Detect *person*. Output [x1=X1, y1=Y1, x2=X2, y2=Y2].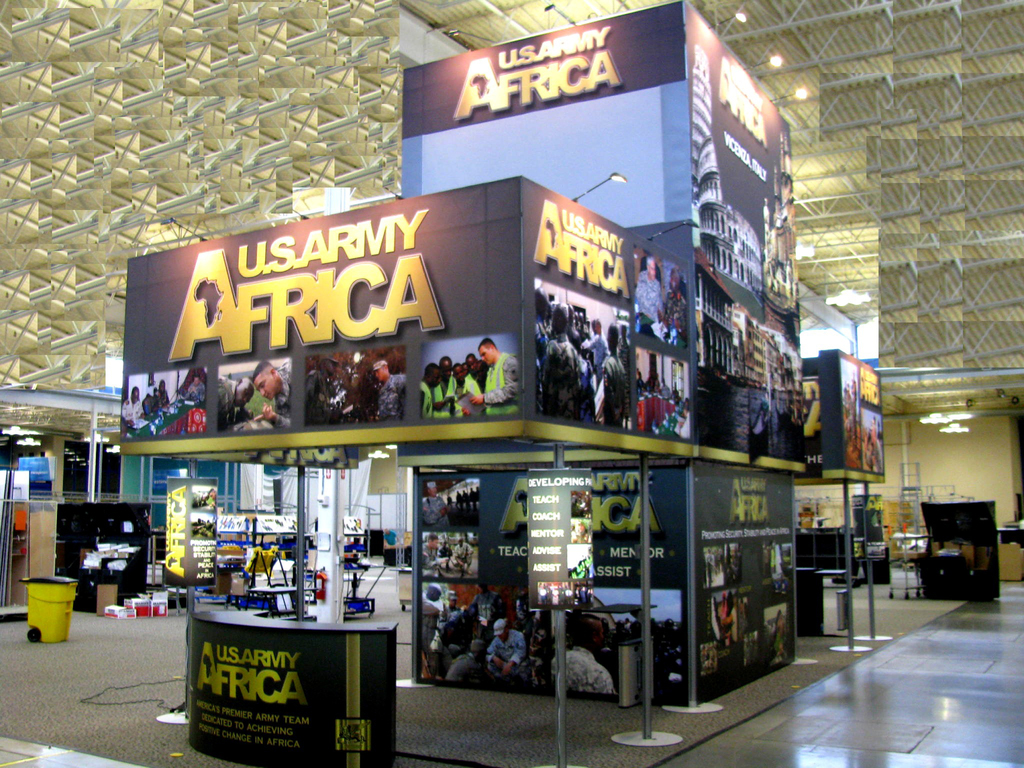
[x1=256, y1=352, x2=296, y2=433].
